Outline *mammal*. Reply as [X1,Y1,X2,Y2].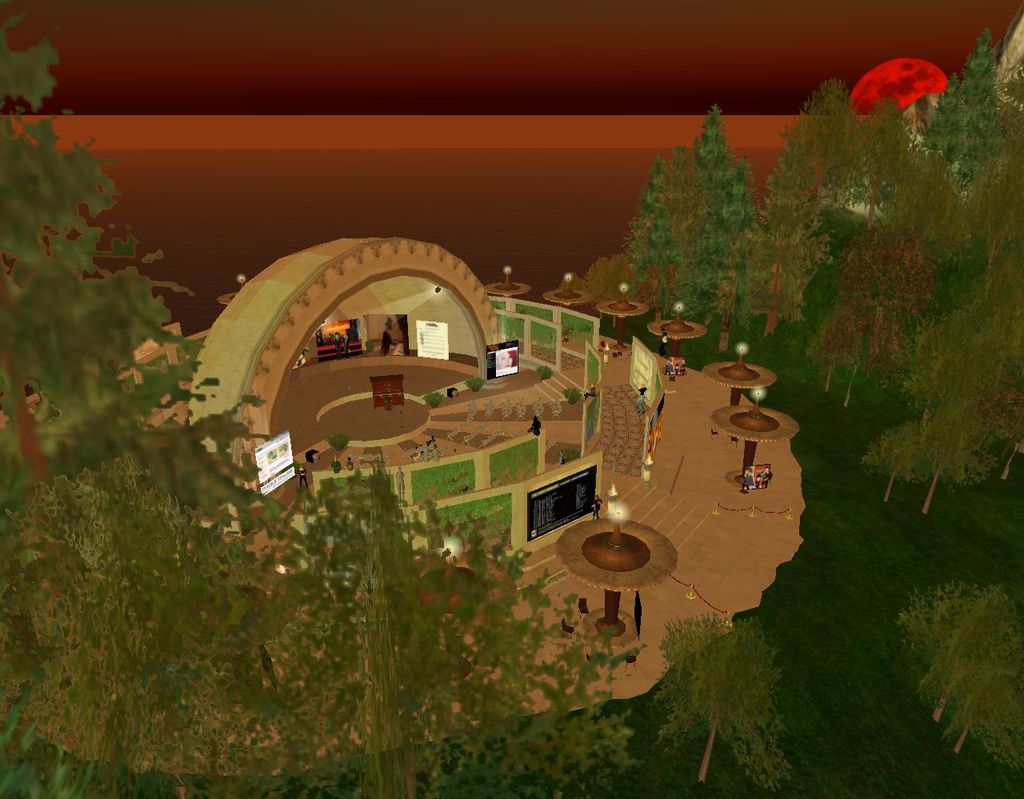
[590,496,605,519].
